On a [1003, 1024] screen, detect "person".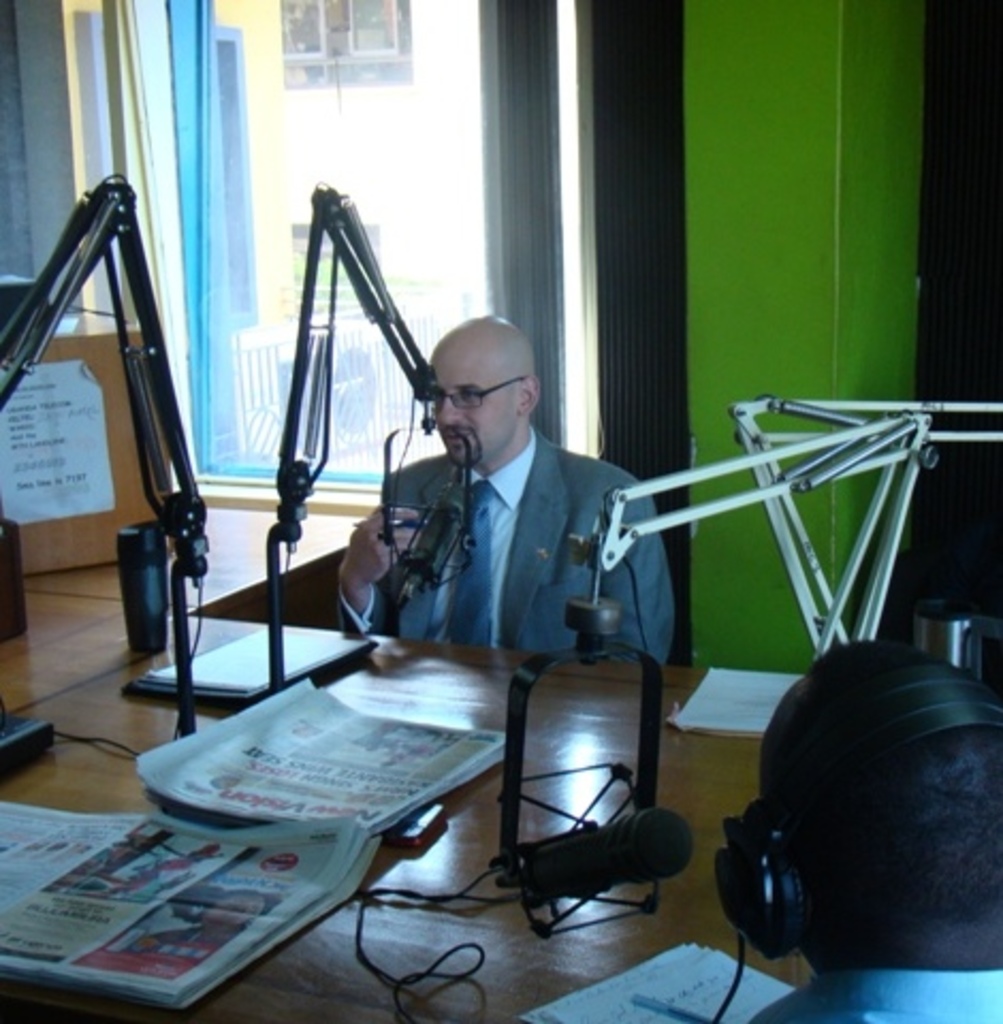
box(344, 311, 676, 663).
